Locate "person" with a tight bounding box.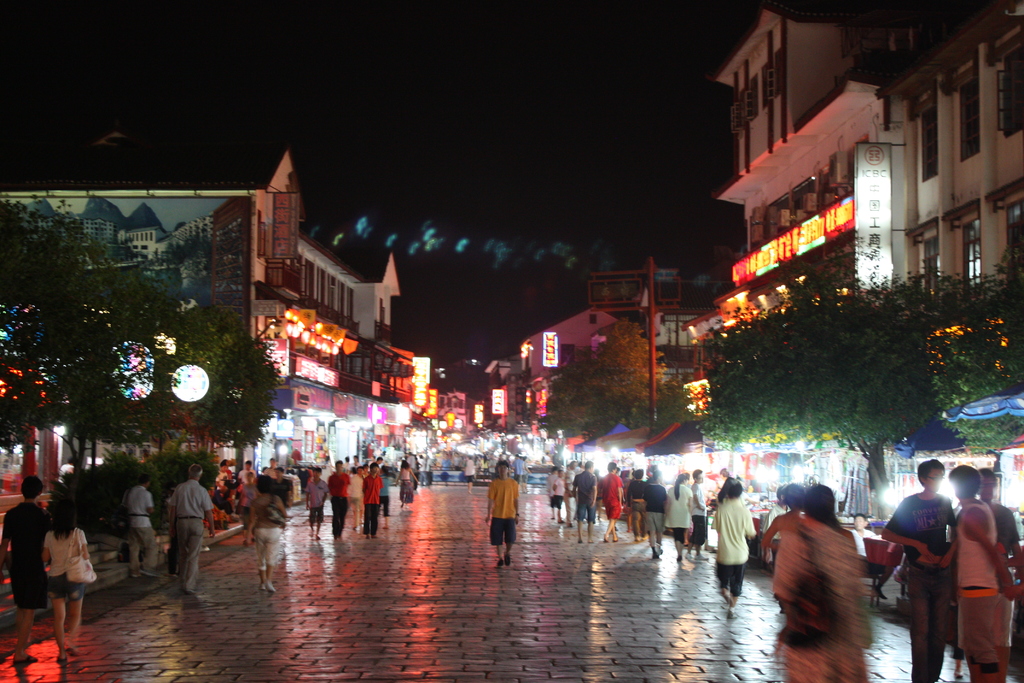
region(949, 469, 1018, 679).
